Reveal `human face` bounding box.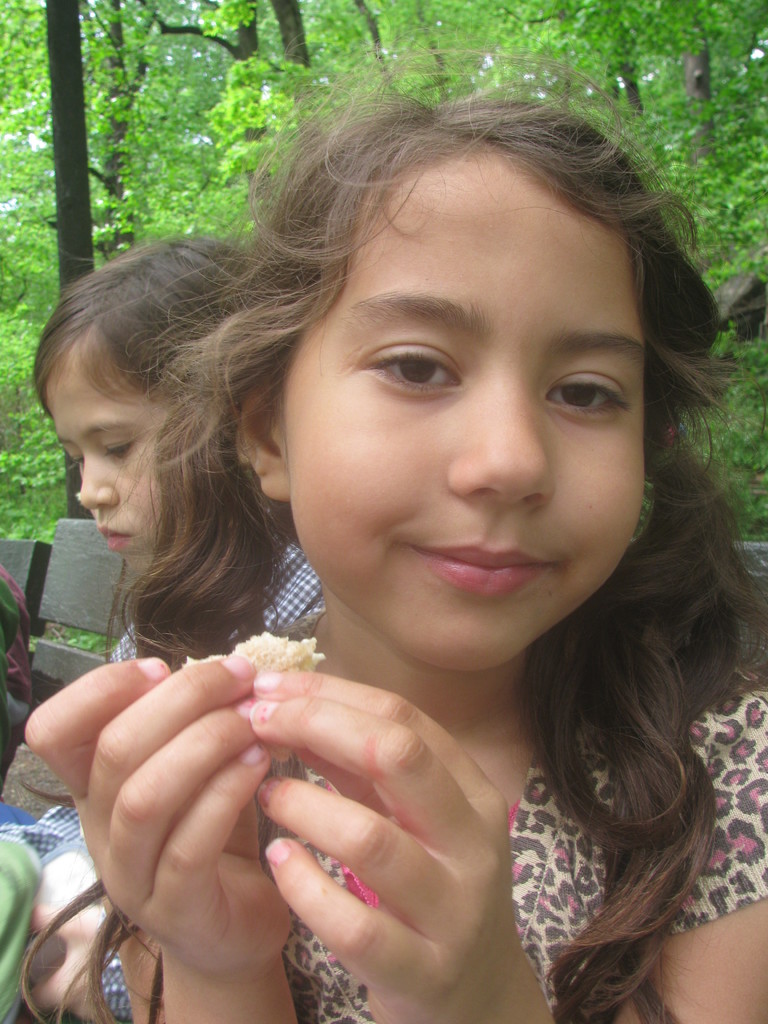
Revealed: <bbox>37, 359, 179, 562</bbox>.
